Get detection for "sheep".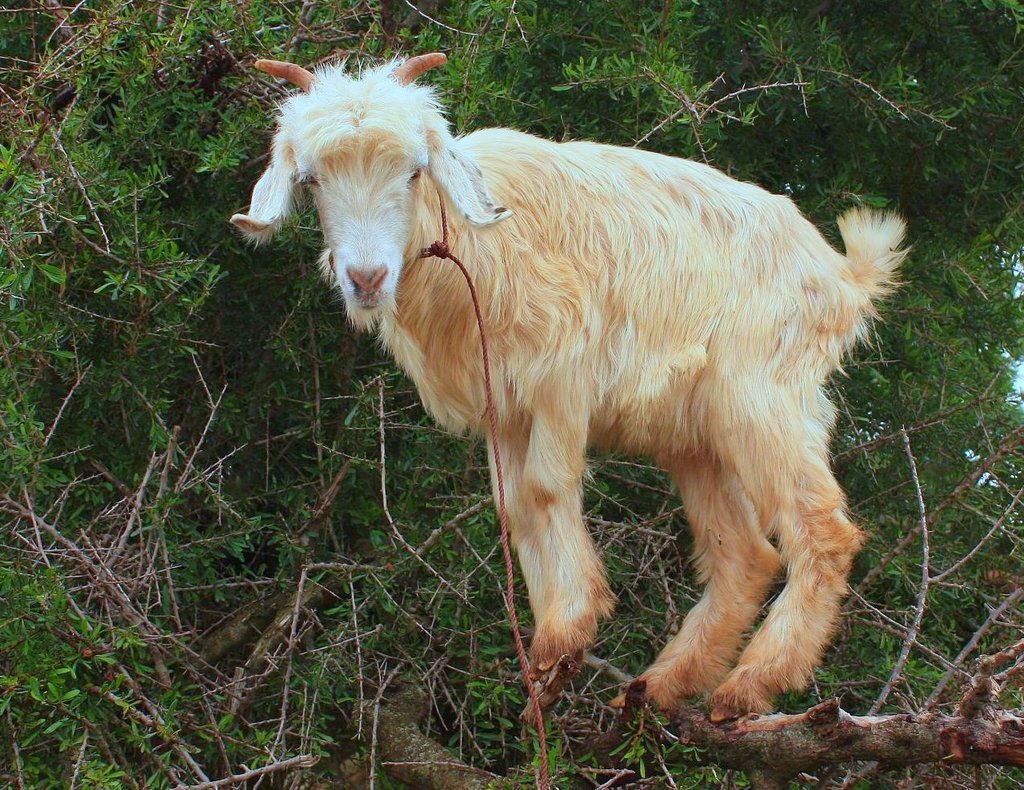
Detection: [228, 45, 916, 710].
